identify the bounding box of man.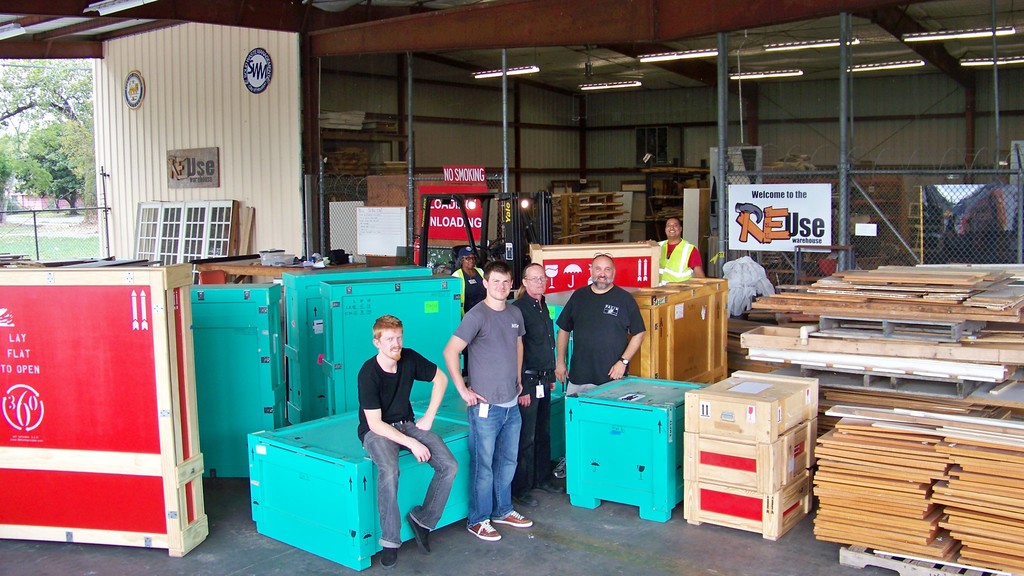
pyautogui.locateOnScreen(636, 218, 710, 287).
